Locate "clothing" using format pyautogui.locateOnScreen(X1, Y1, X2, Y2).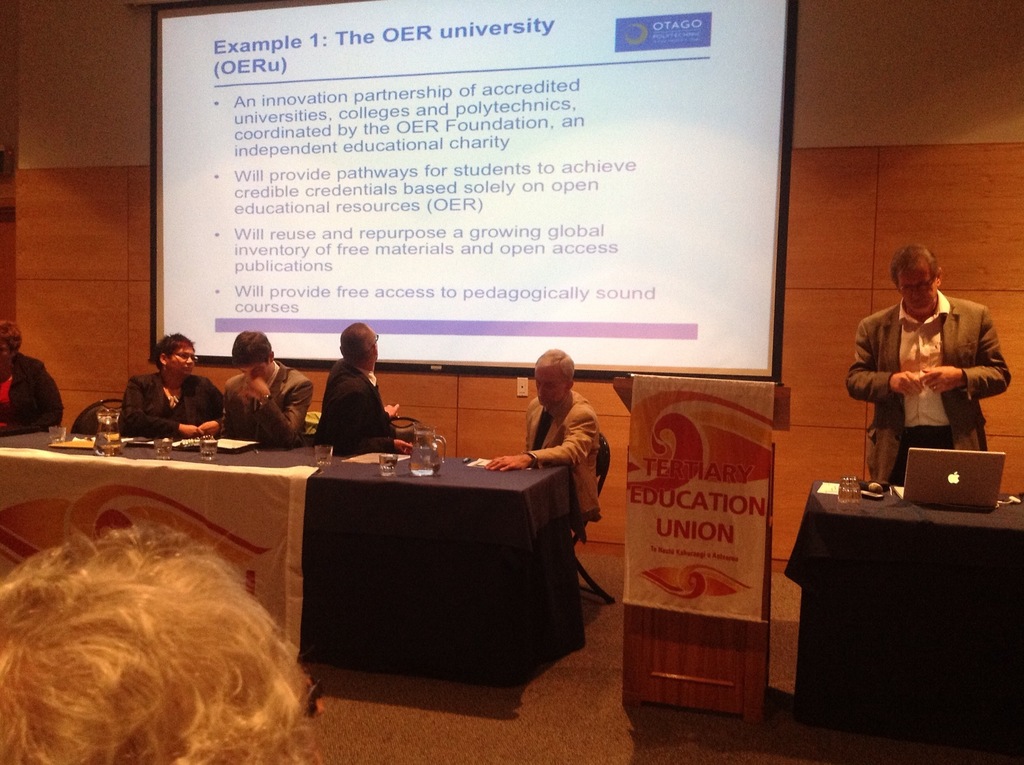
pyautogui.locateOnScreen(837, 290, 1012, 485).
